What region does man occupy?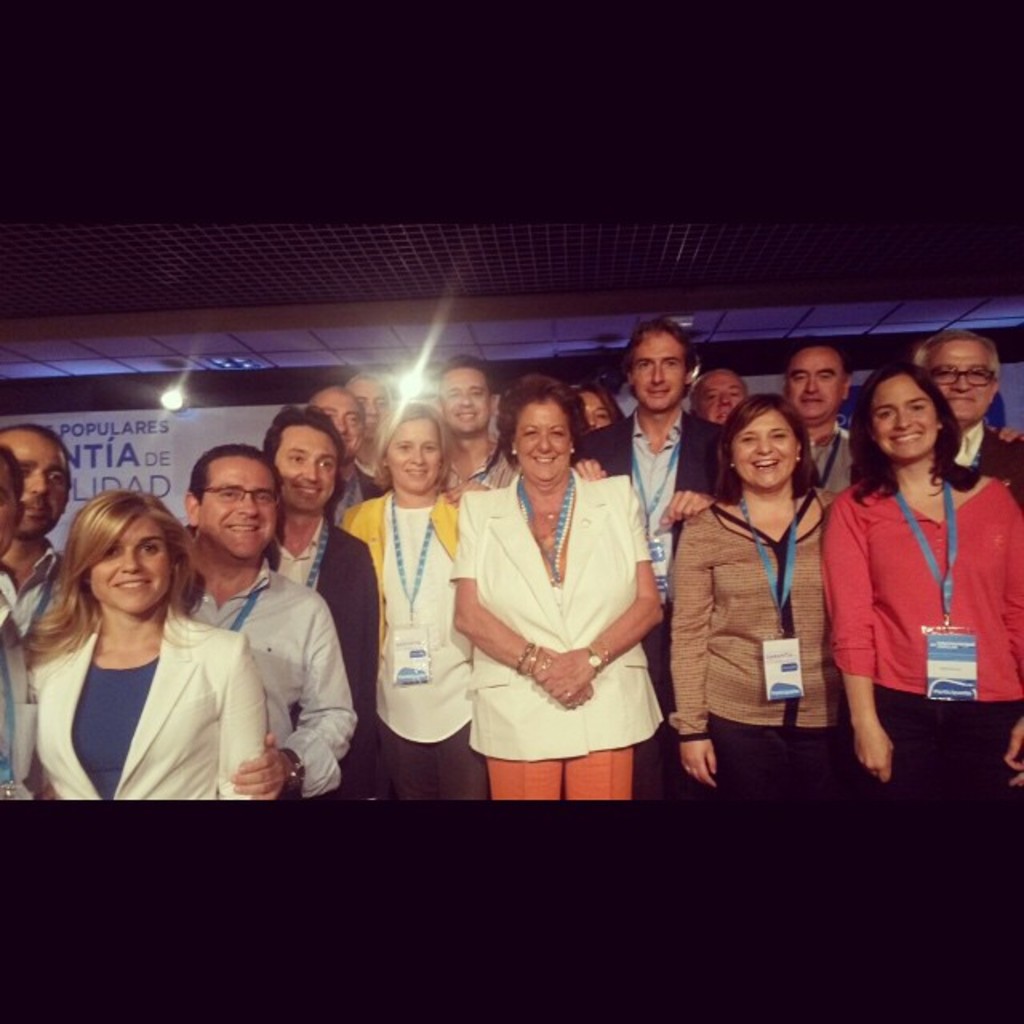
detection(691, 373, 754, 427).
